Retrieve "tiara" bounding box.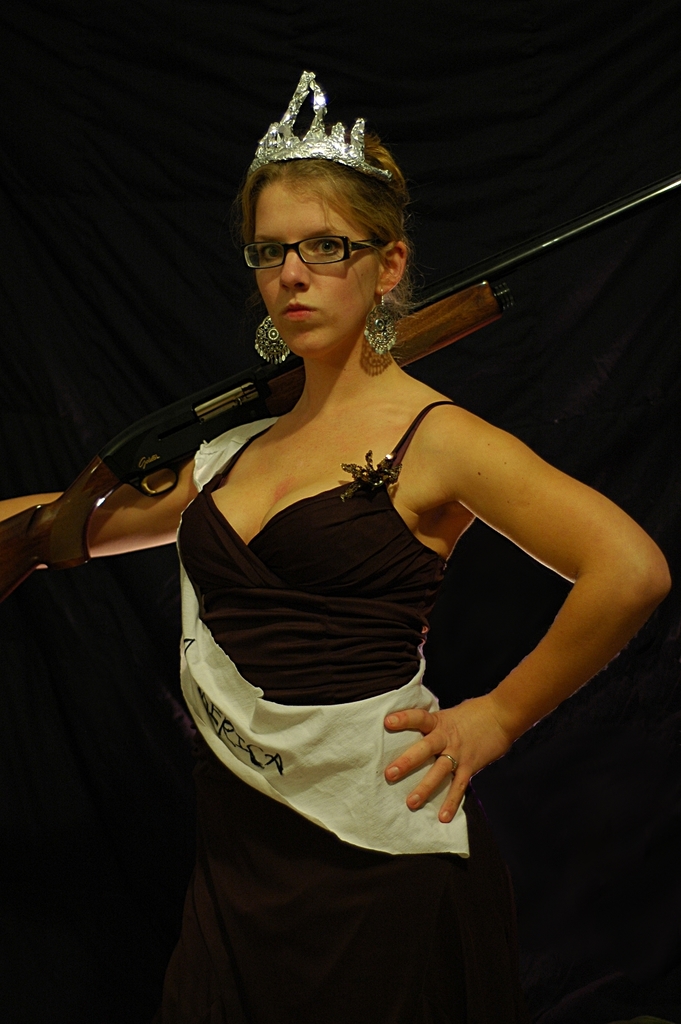
Bounding box: l=254, t=70, r=387, b=177.
